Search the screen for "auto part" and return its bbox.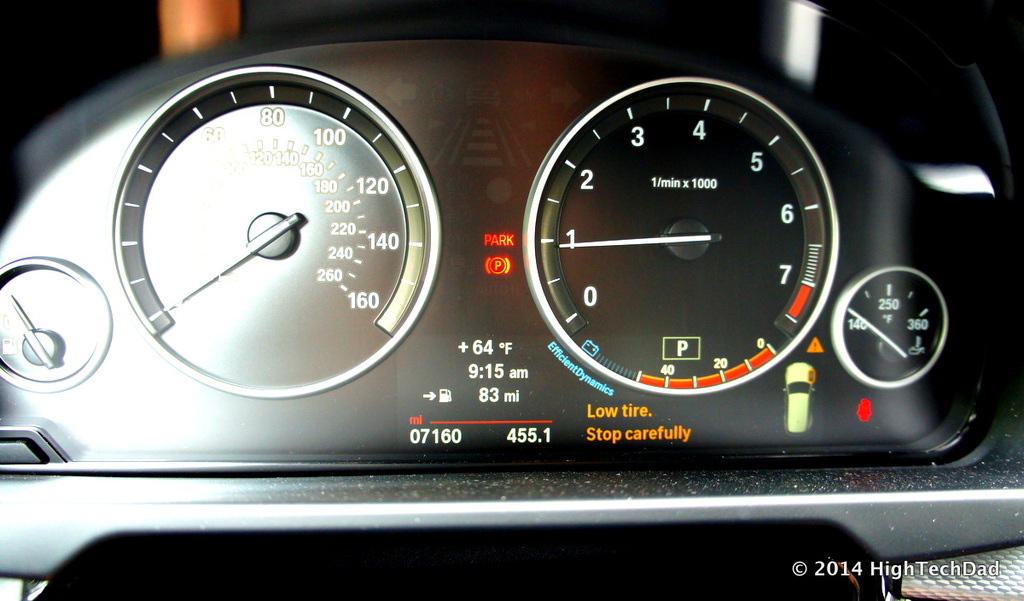
Found: Rect(113, 0, 975, 563).
